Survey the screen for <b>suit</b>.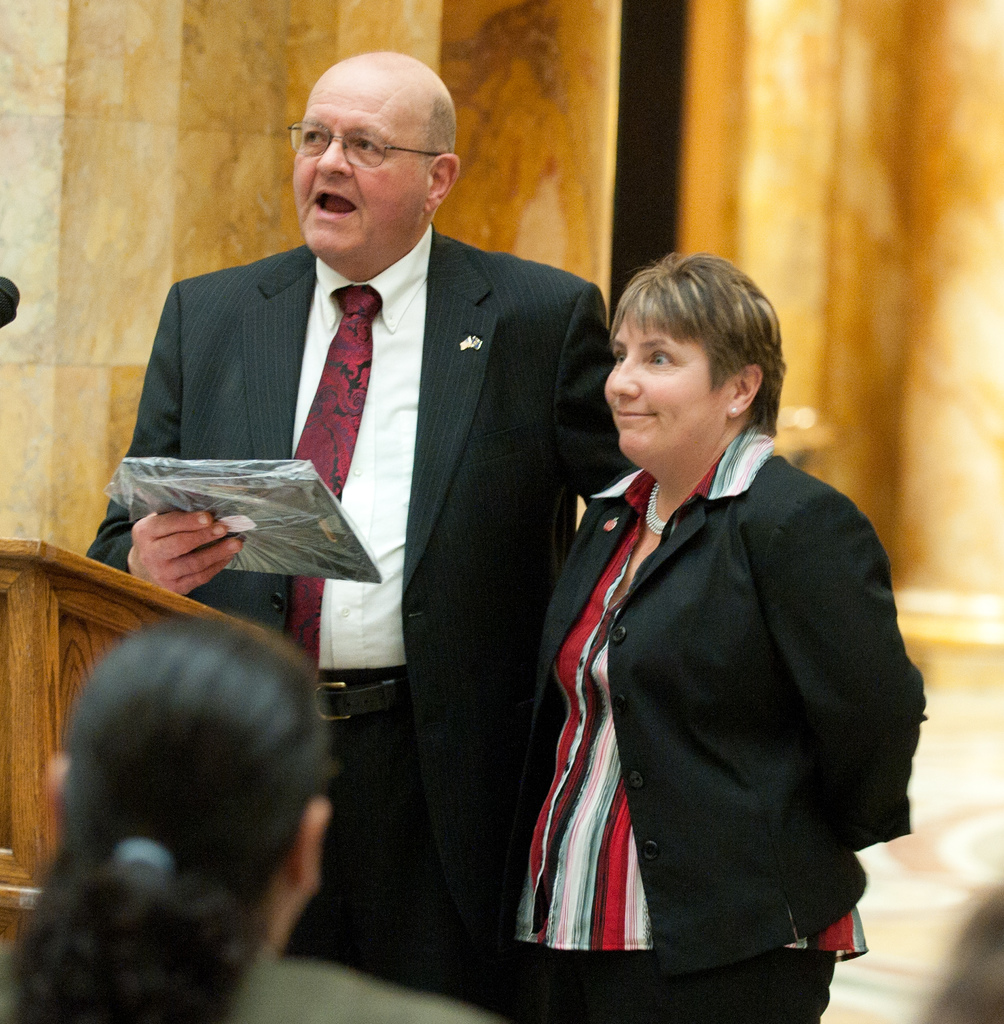
Survey found: 520, 428, 932, 977.
